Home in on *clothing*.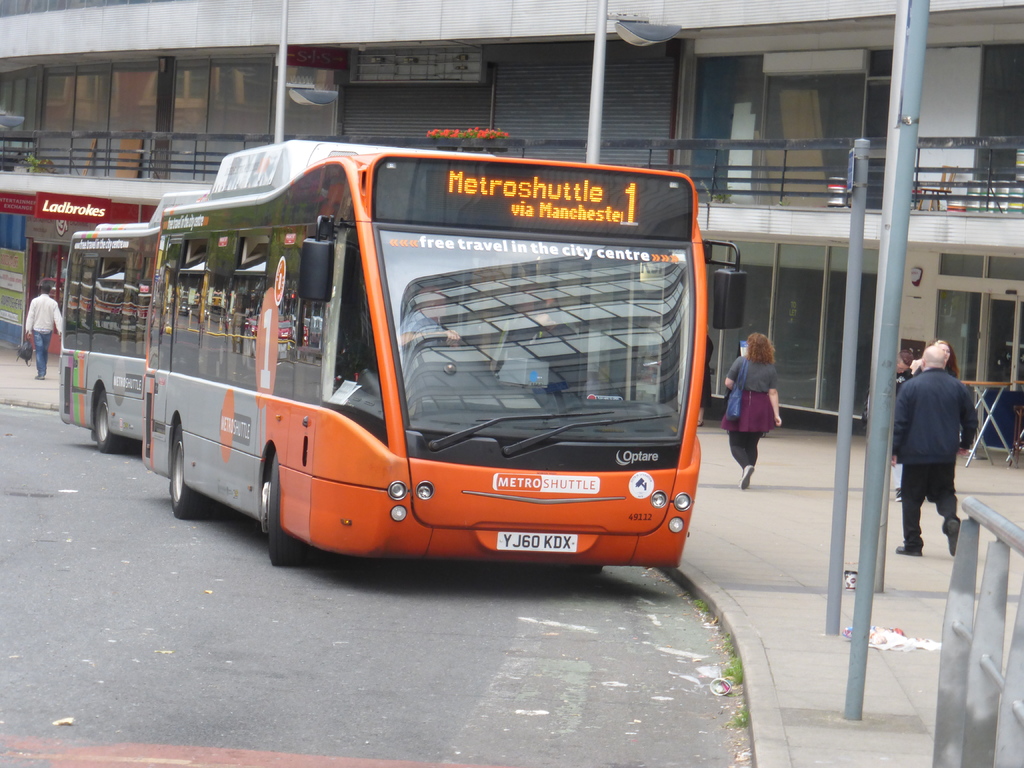
Homed in at 35/330/54/375.
